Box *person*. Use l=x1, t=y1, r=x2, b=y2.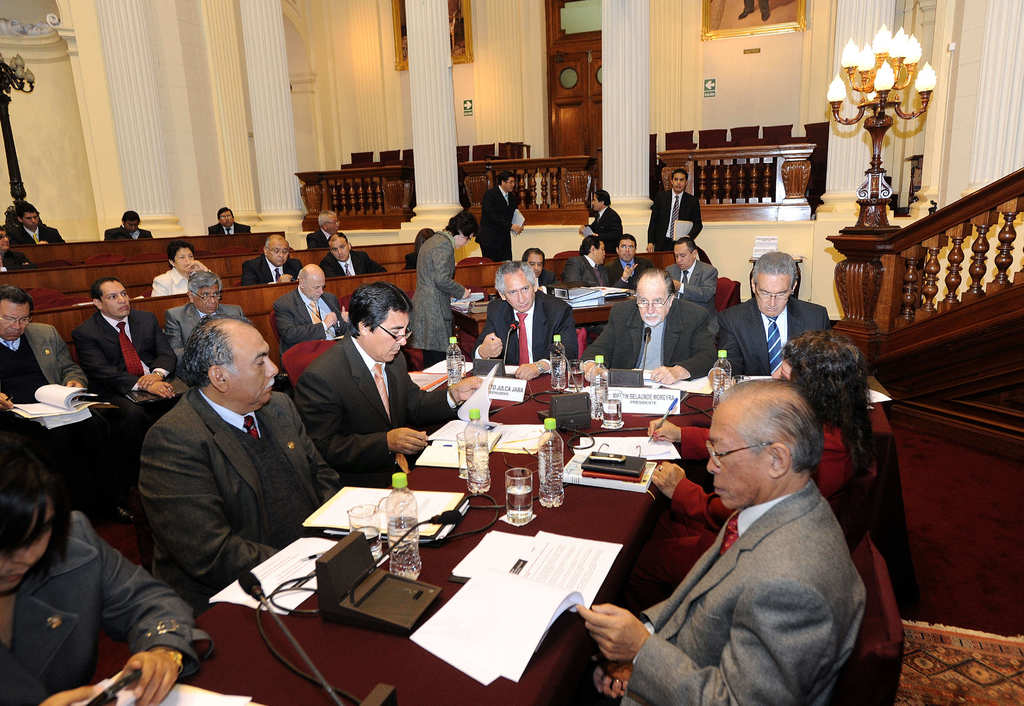
l=579, t=385, r=865, b=705.
